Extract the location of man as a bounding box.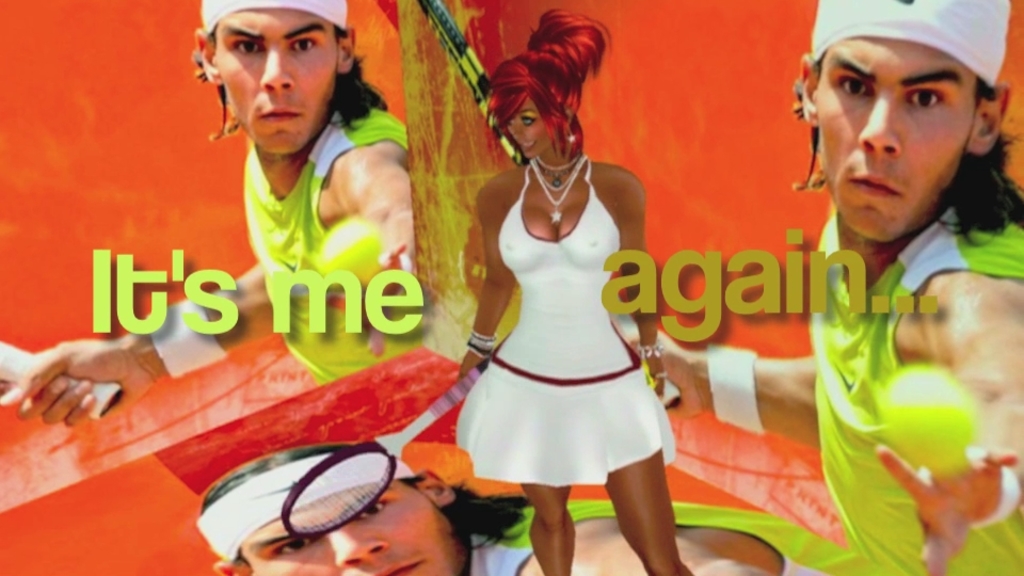
BBox(198, 430, 885, 575).
